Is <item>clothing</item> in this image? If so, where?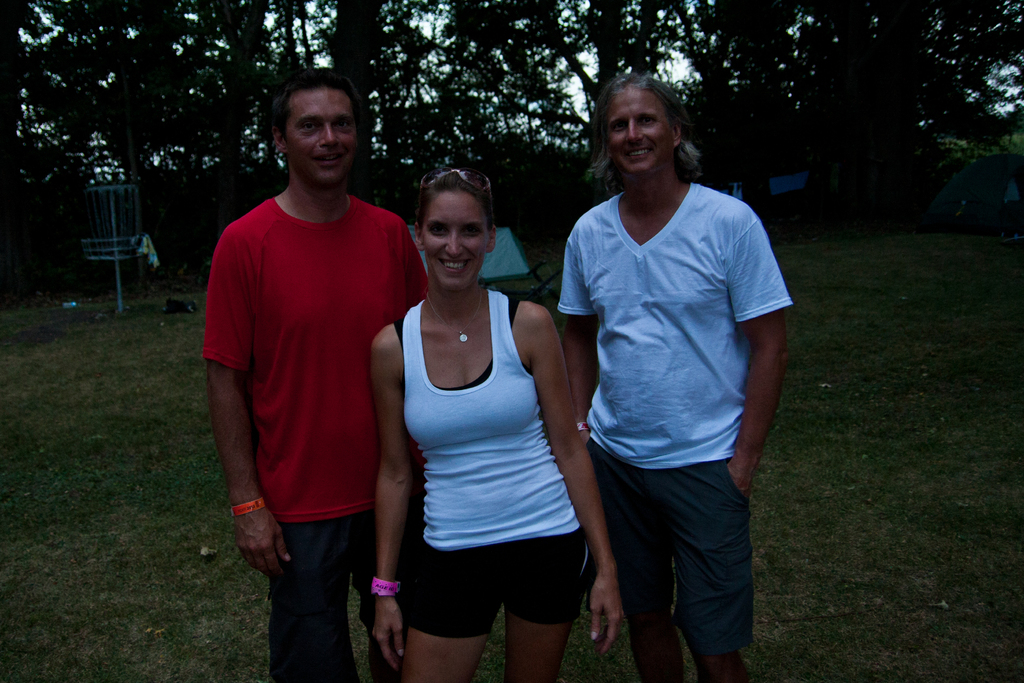
Yes, at {"left": 551, "top": 136, "right": 783, "bottom": 632}.
